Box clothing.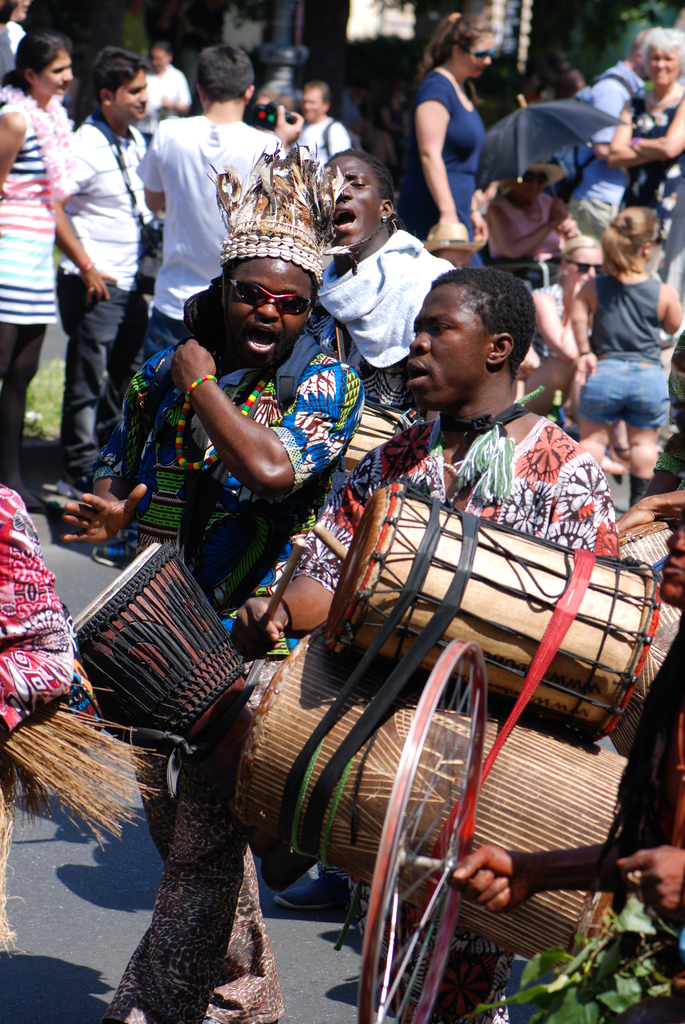
Rect(480, 612, 684, 958).
